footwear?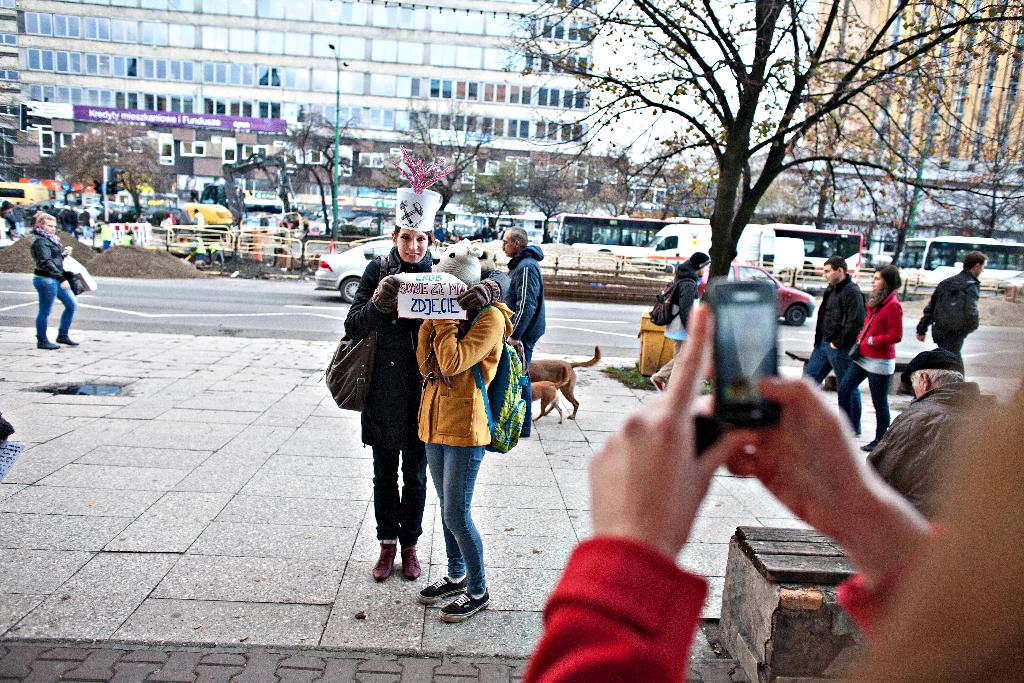
bbox=[36, 340, 58, 350]
